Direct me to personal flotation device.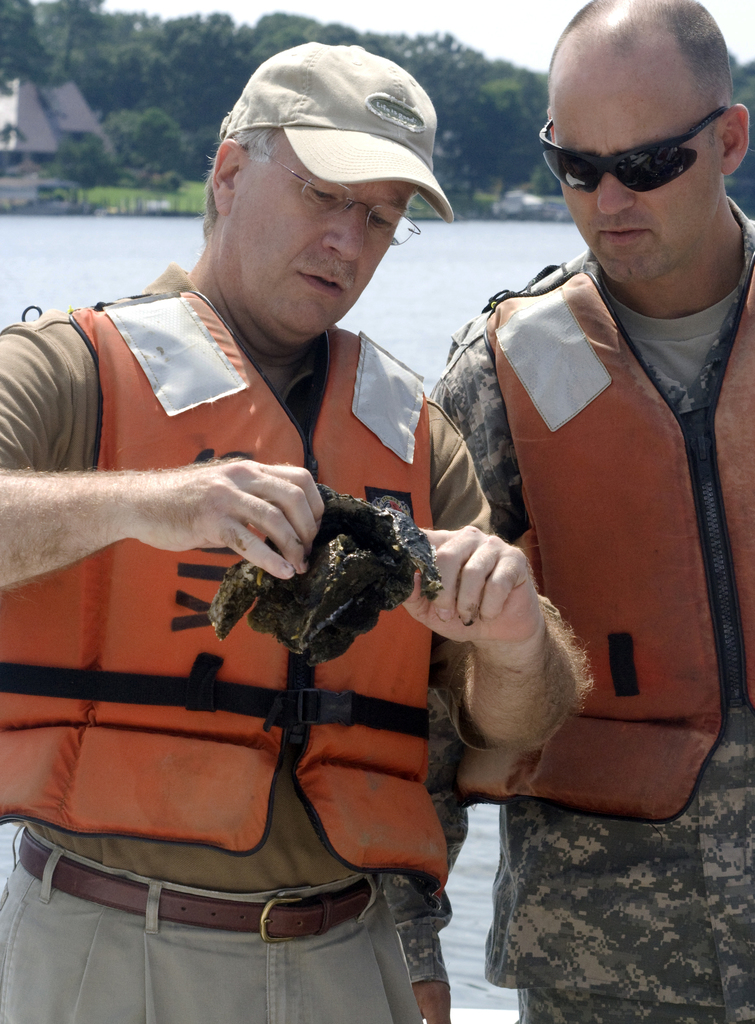
Direction: 0:287:447:899.
